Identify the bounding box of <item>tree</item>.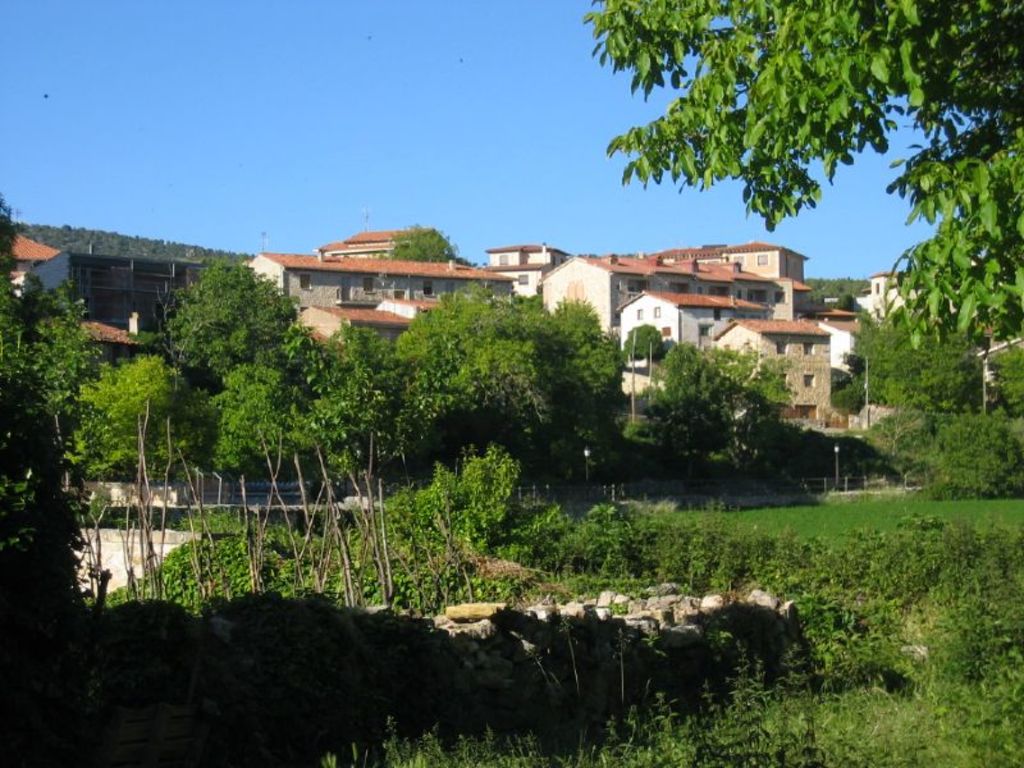
select_region(623, 321, 664, 362).
